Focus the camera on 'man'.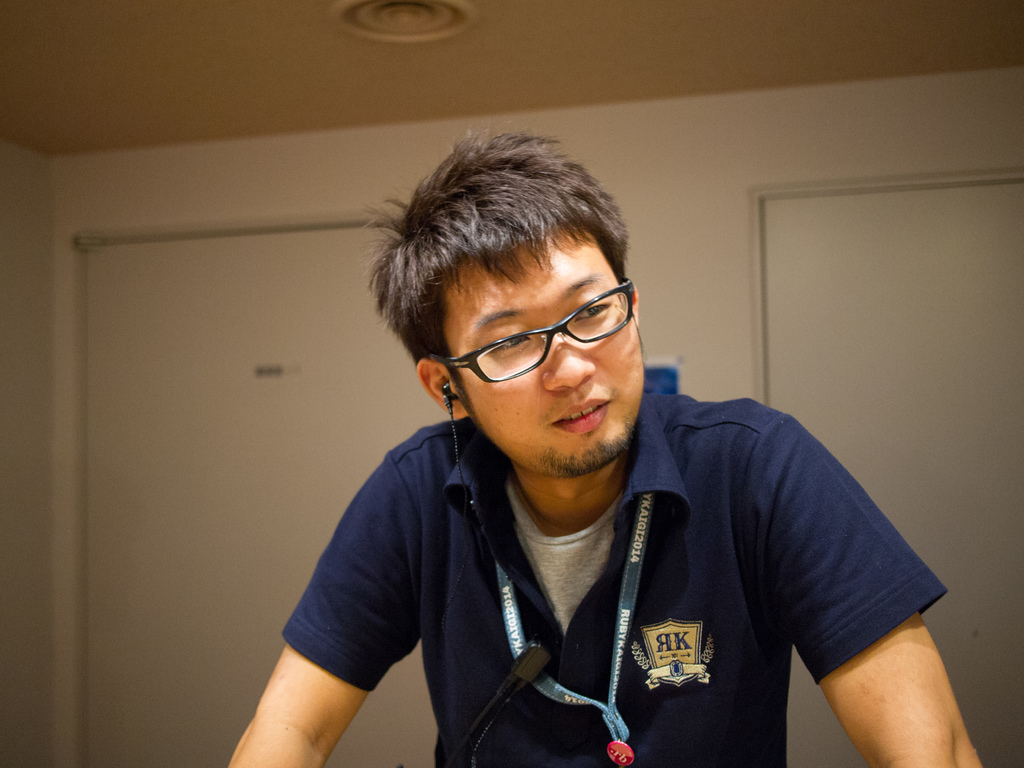
Focus region: region(230, 148, 940, 756).
